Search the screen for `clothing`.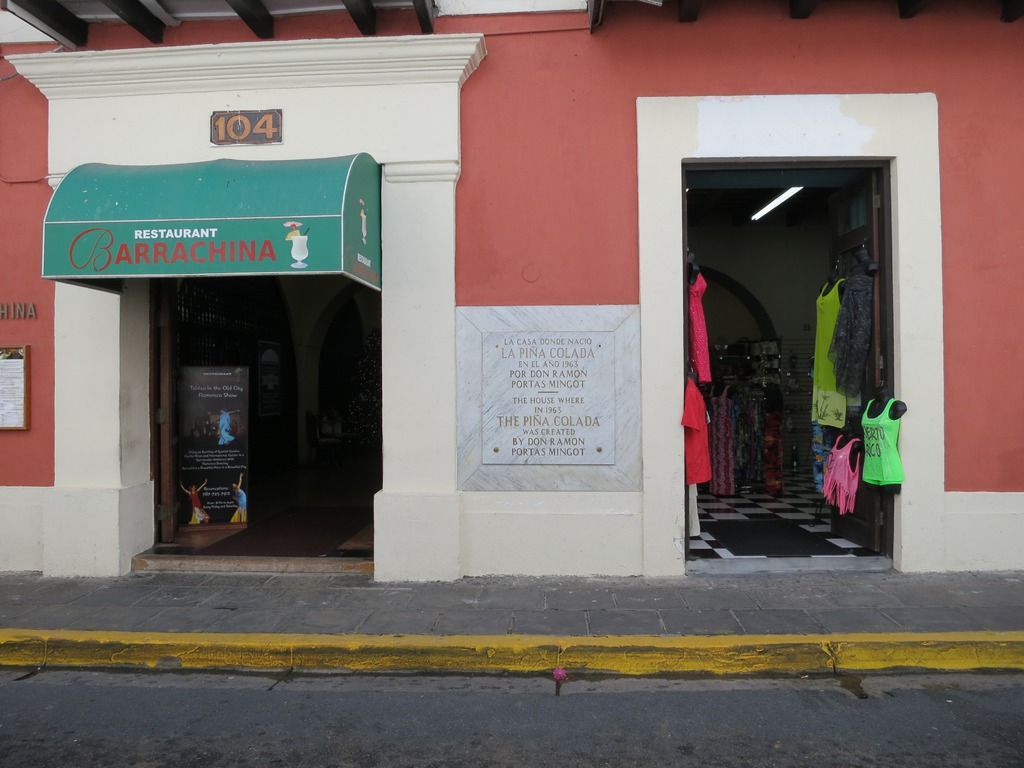
Found at select_region(681, 271, 714, 379).
